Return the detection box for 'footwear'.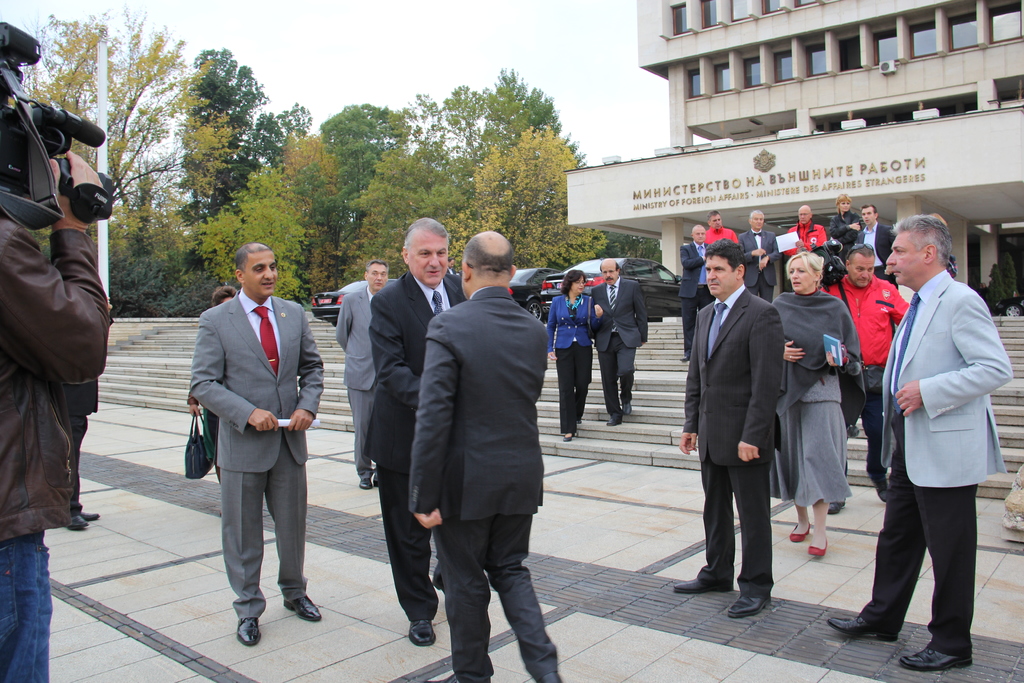
[x1=900, y1=643, x2=975, y2=668].
